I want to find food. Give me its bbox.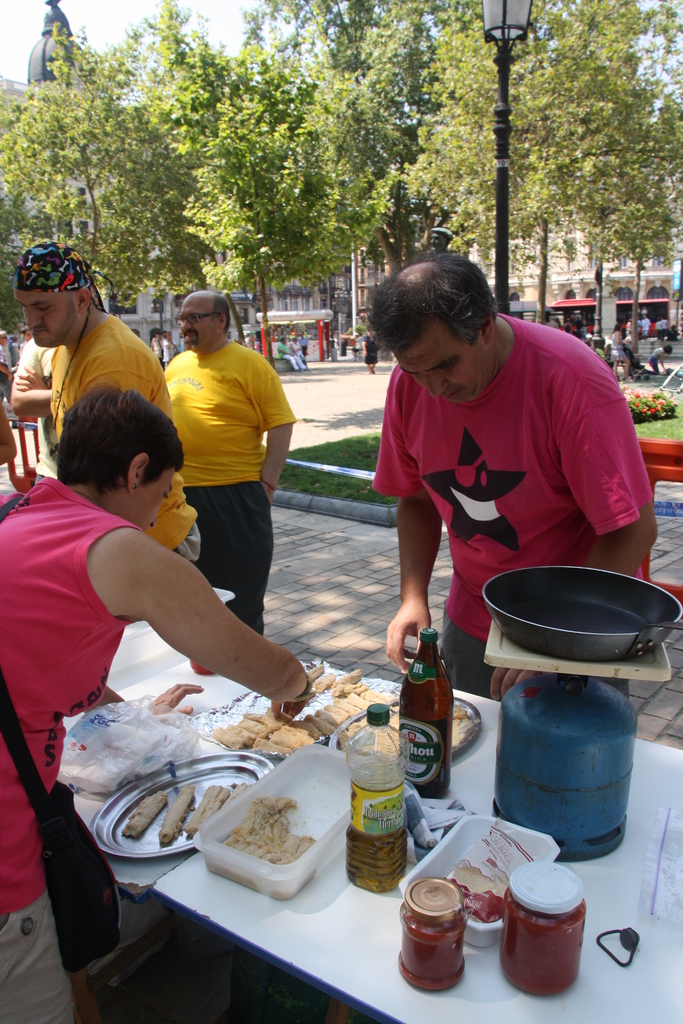
select_region(121, 778, 268, 853).
